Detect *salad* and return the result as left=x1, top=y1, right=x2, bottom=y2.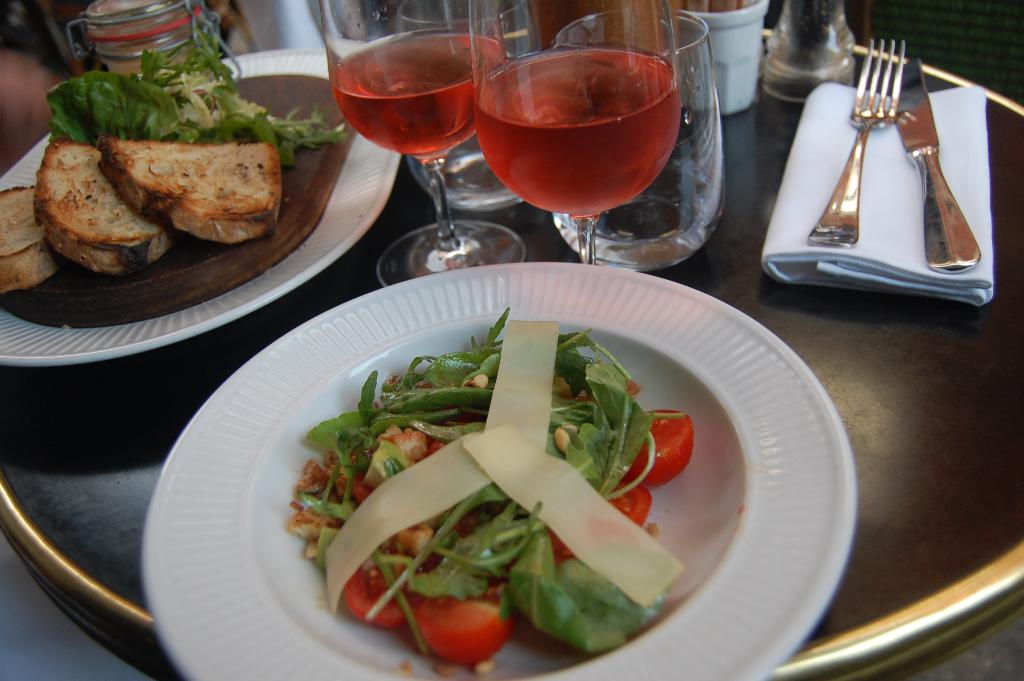
left=284, top=315, right=733, bottom=671.
